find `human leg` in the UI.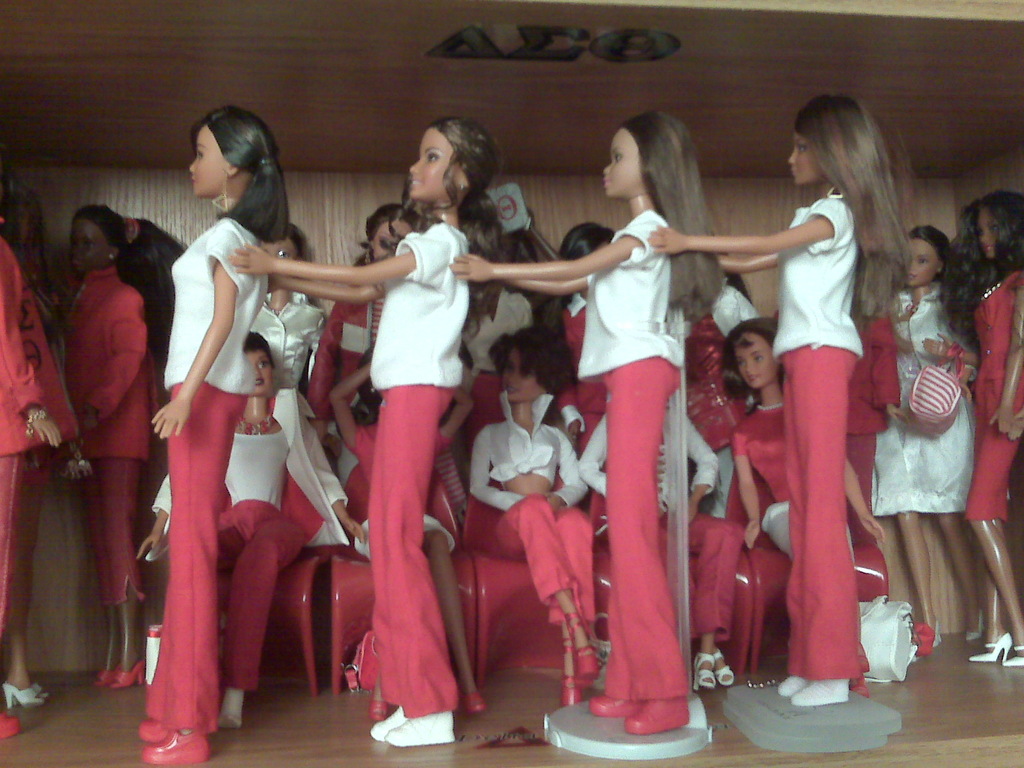
UI element at l=210, t=501, r=242, b=652.
